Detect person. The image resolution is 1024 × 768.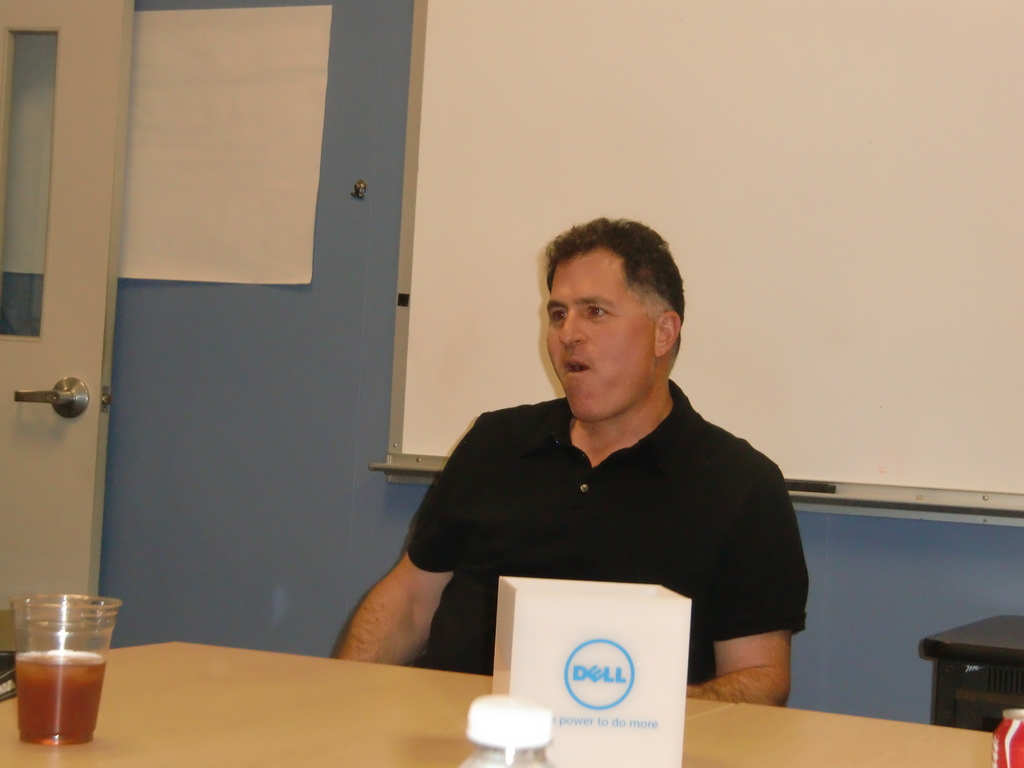
pyautogui.locateOnScreen(333, 216, 815, 716).
